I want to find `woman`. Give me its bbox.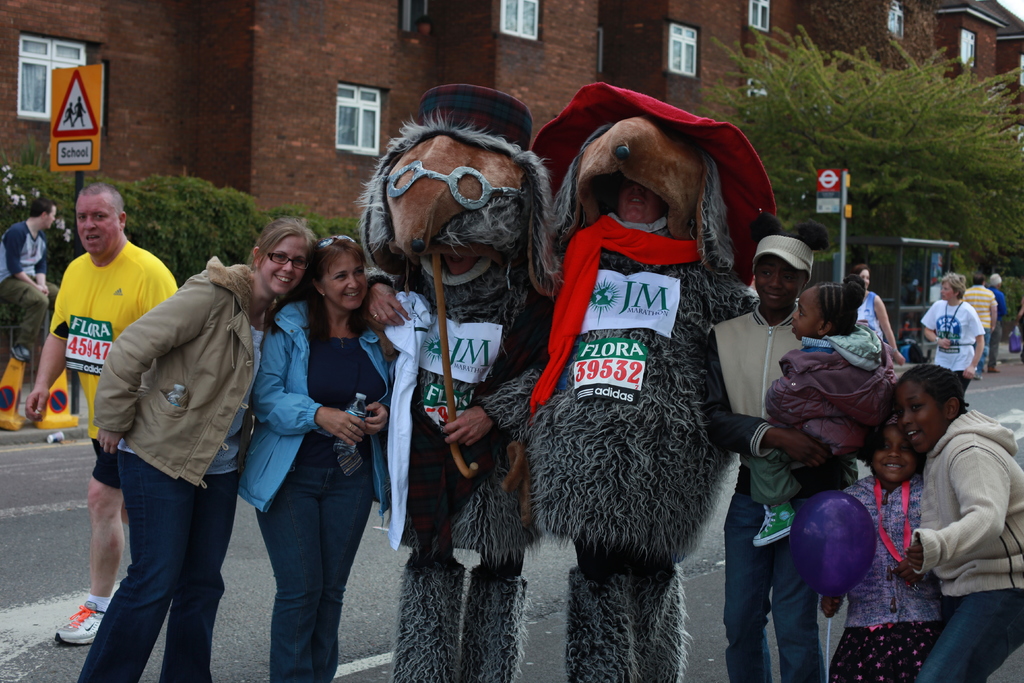
[77,219,320,682].
